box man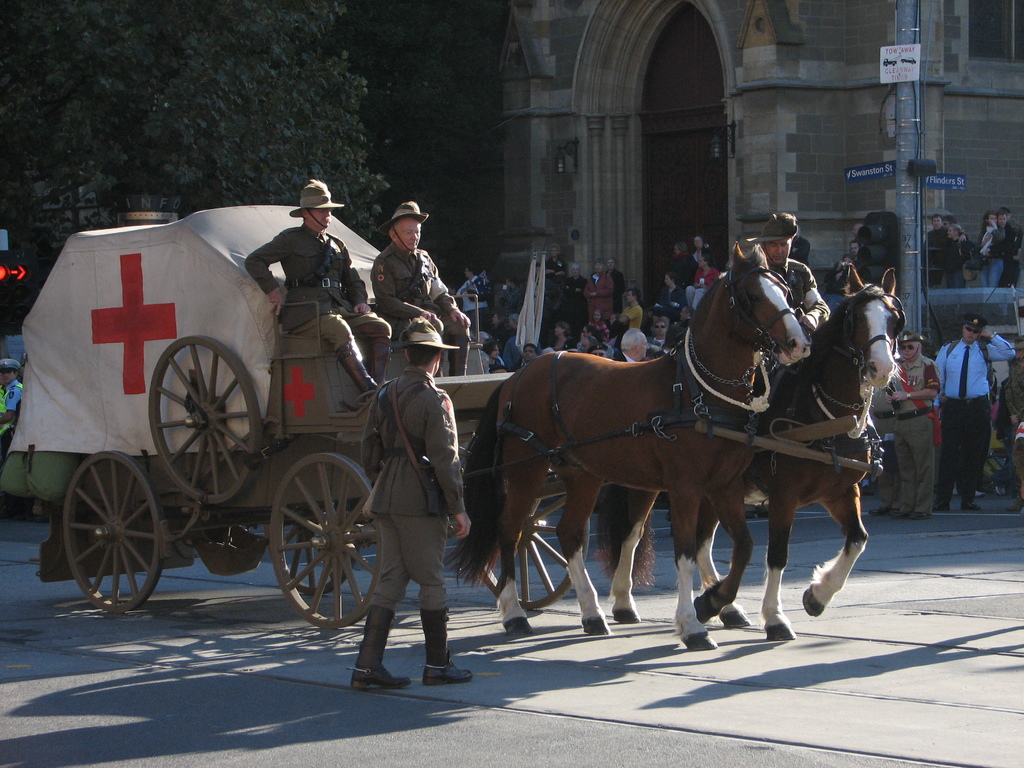
(881,324,940,522)
